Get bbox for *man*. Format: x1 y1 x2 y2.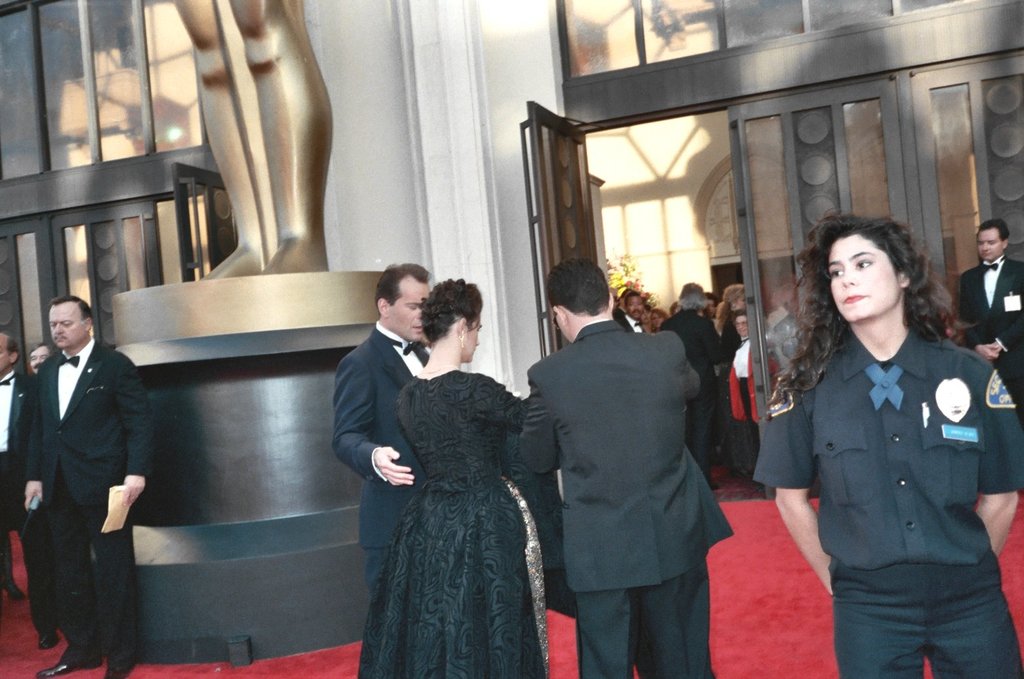
3 293 152 678.
